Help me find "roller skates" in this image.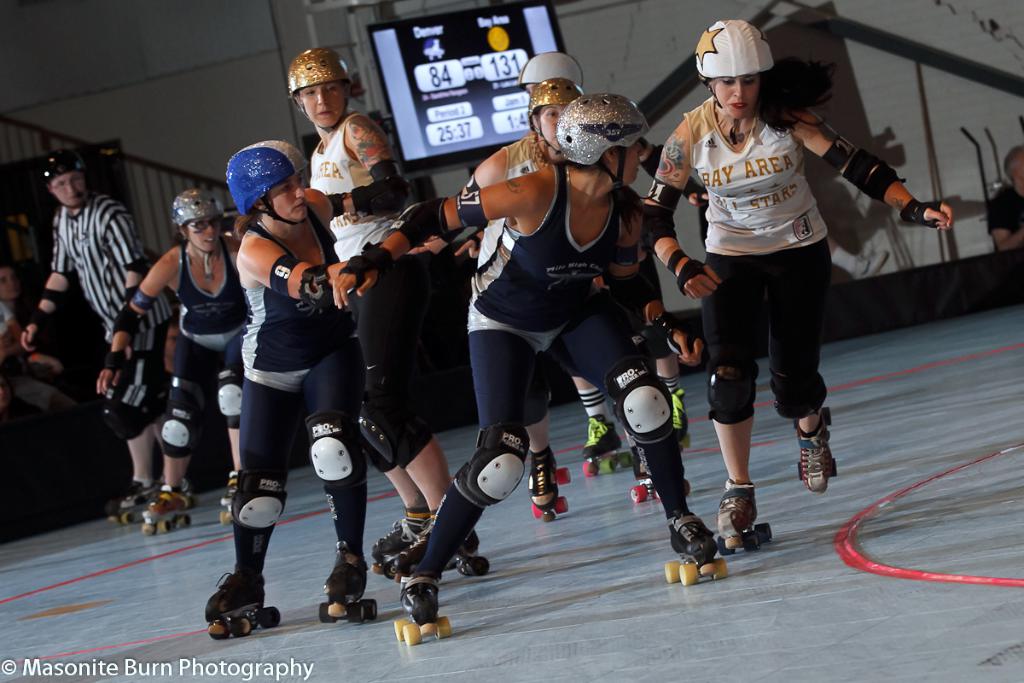
Found it: region(391, 572, 451, 649).
